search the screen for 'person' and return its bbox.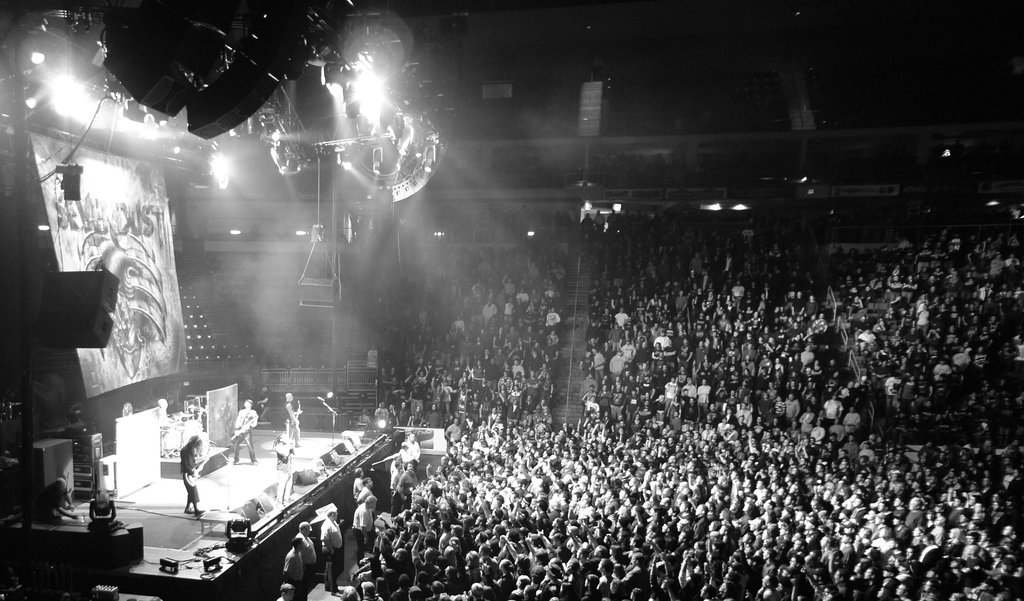
Found: box=[392, 458, 420, 508].
